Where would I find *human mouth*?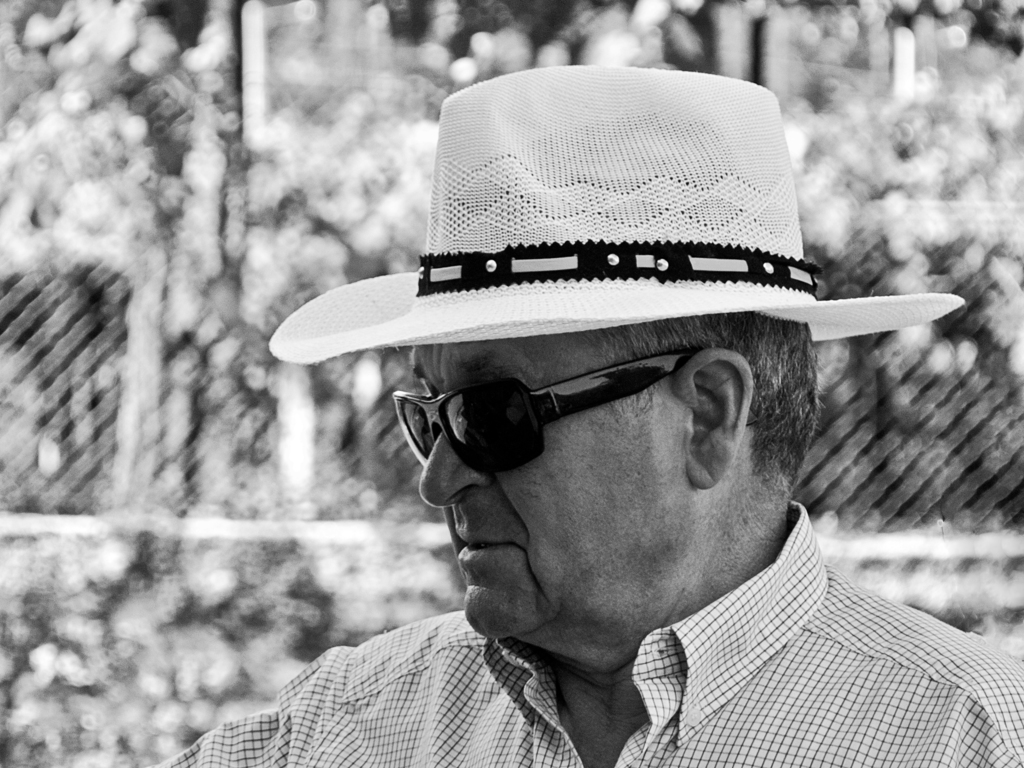
At x1=456 y1=529 x2=509 y2=559.
